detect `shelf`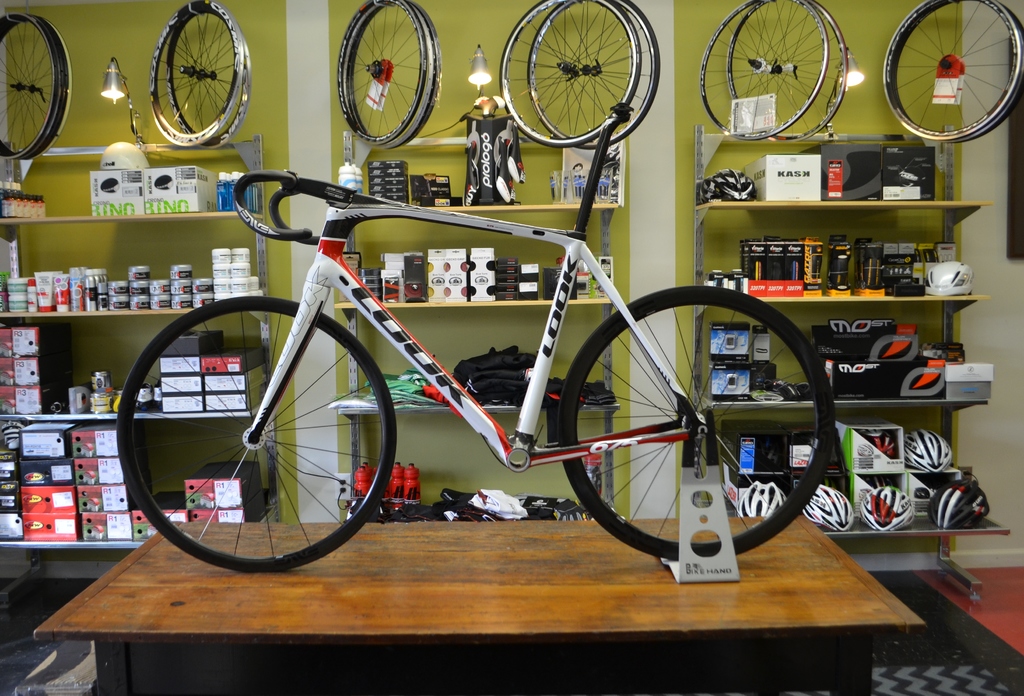
pyautogui.locateOnScreen(690, 116, 1011, 602)
